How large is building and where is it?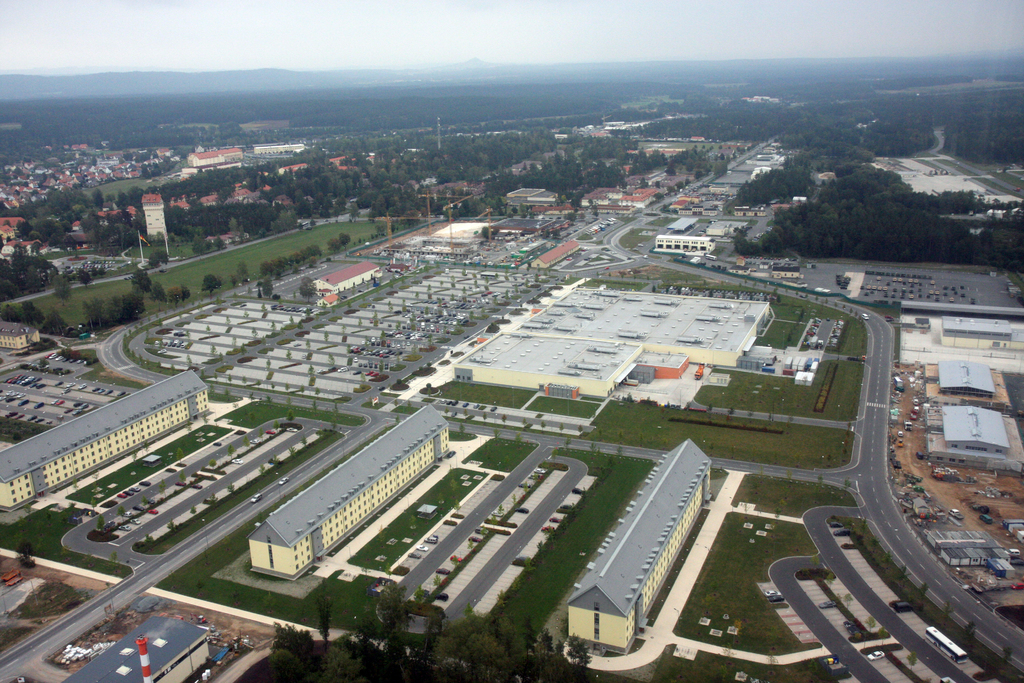
Bounding box: detection(929, 402, 1023, 475).
